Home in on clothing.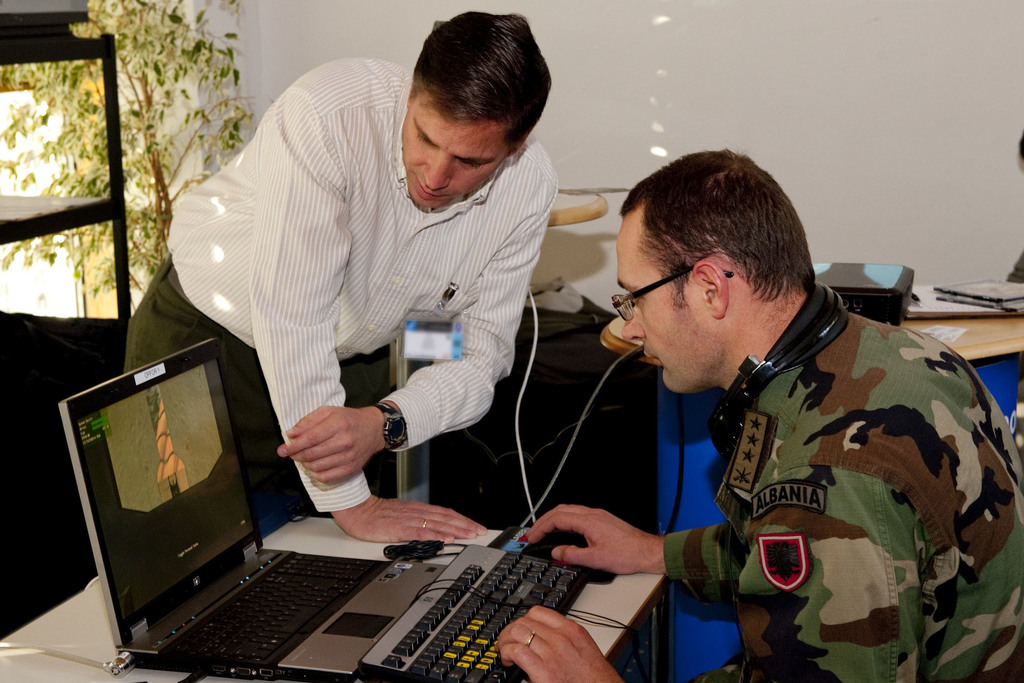
Homed in at box=[662, 311, 1023, 682].
